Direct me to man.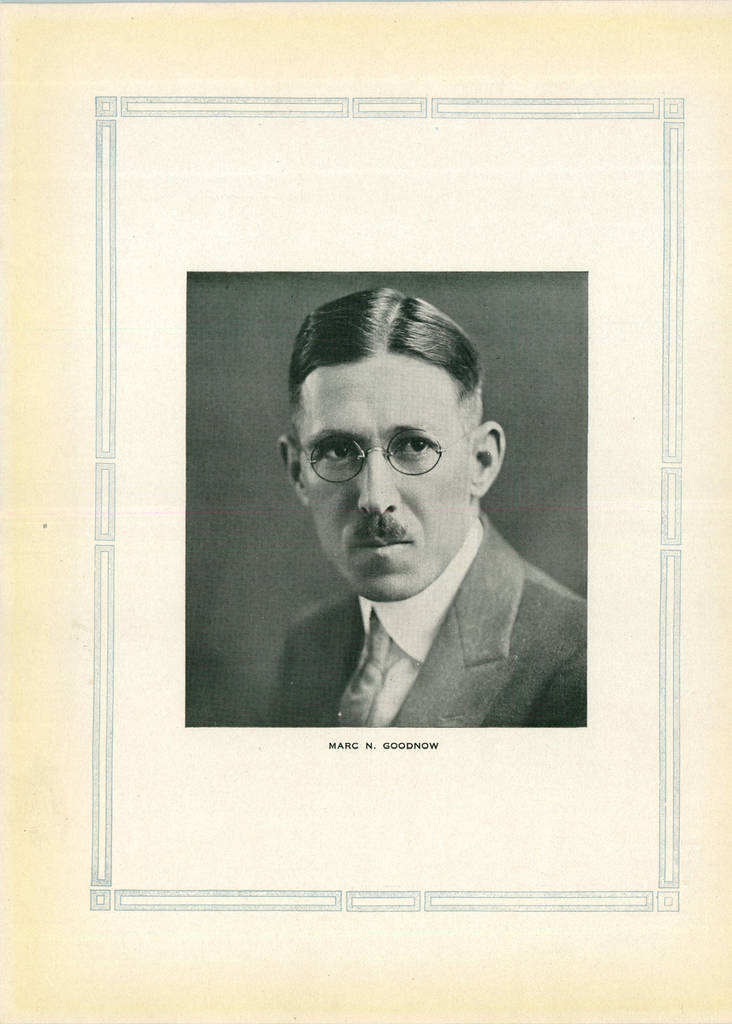
Direction: 264:290:590:732.
